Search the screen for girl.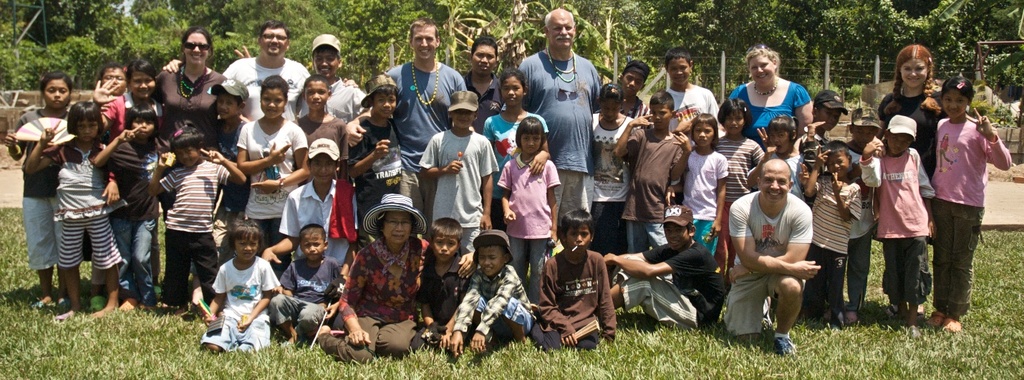
Found at 929, 78, 1016, 333.
